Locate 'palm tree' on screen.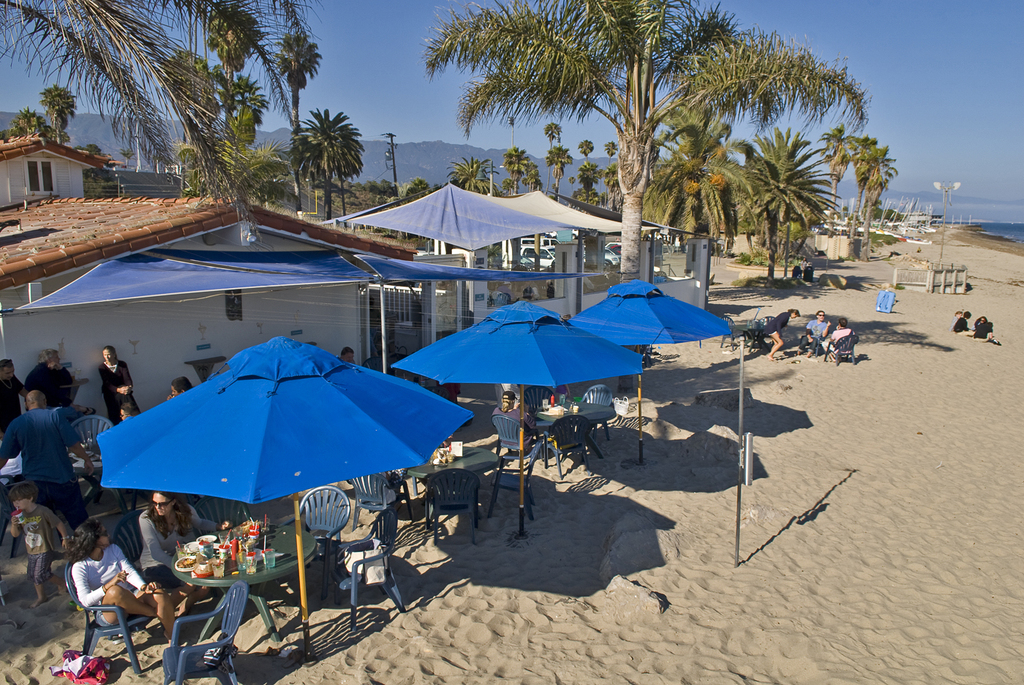
On screen at bbox=[816, 124, 882, 256].
